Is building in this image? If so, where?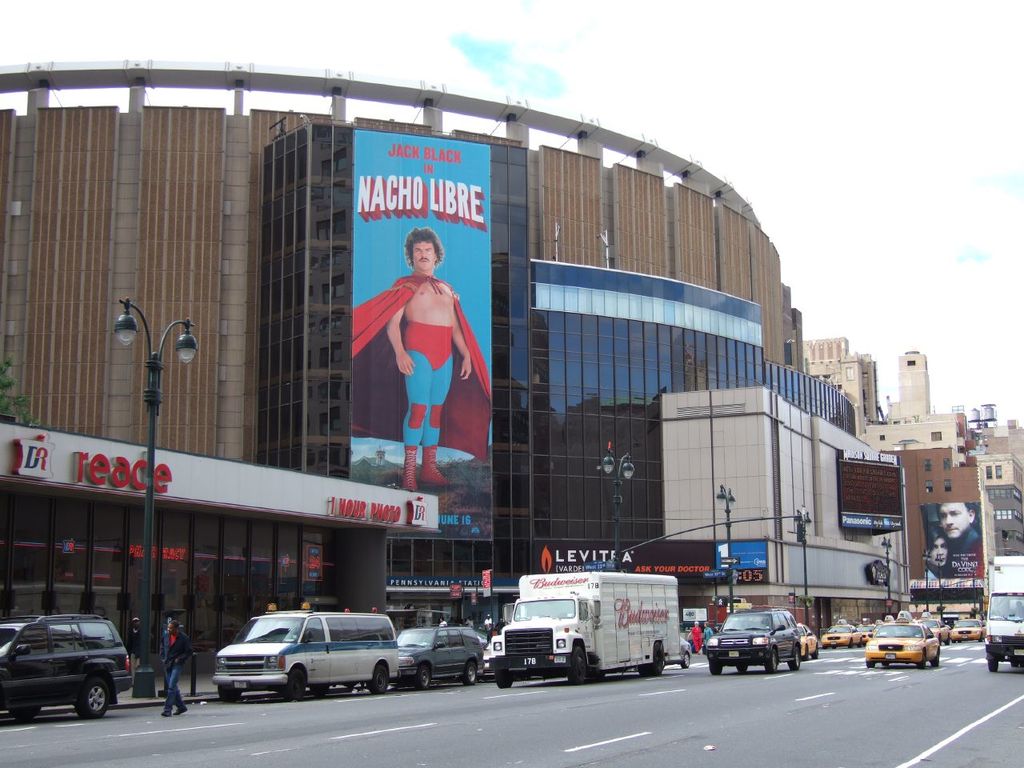
Yes, at {"left": 878, "top": 448, "right": 988, "bottom": 626}.
